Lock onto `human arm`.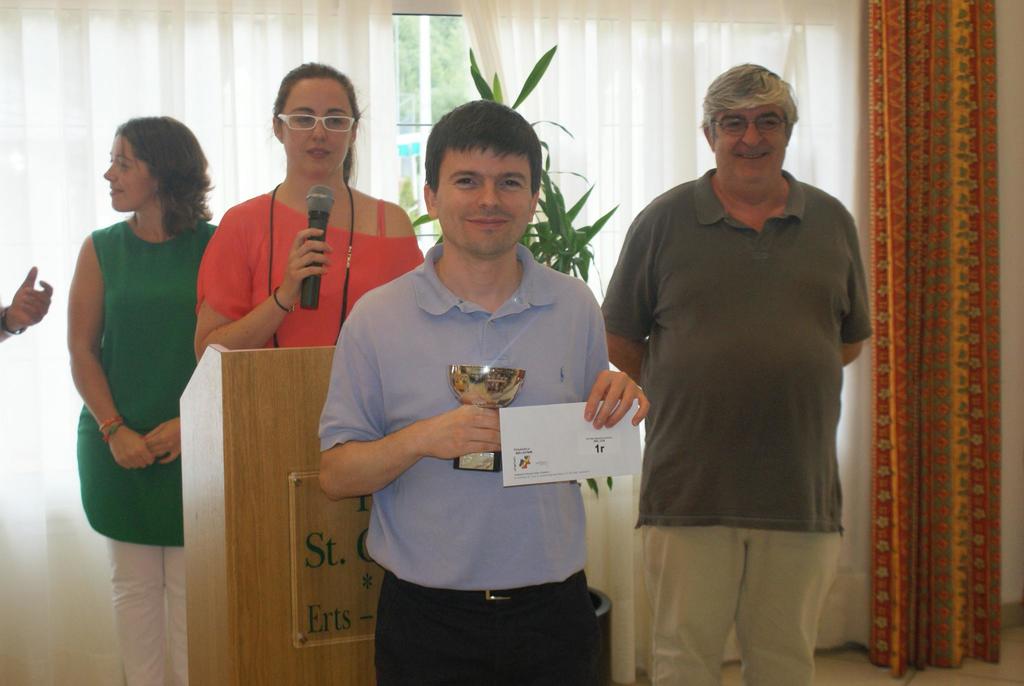
Locked: <box>324,327,500,499</box>.
